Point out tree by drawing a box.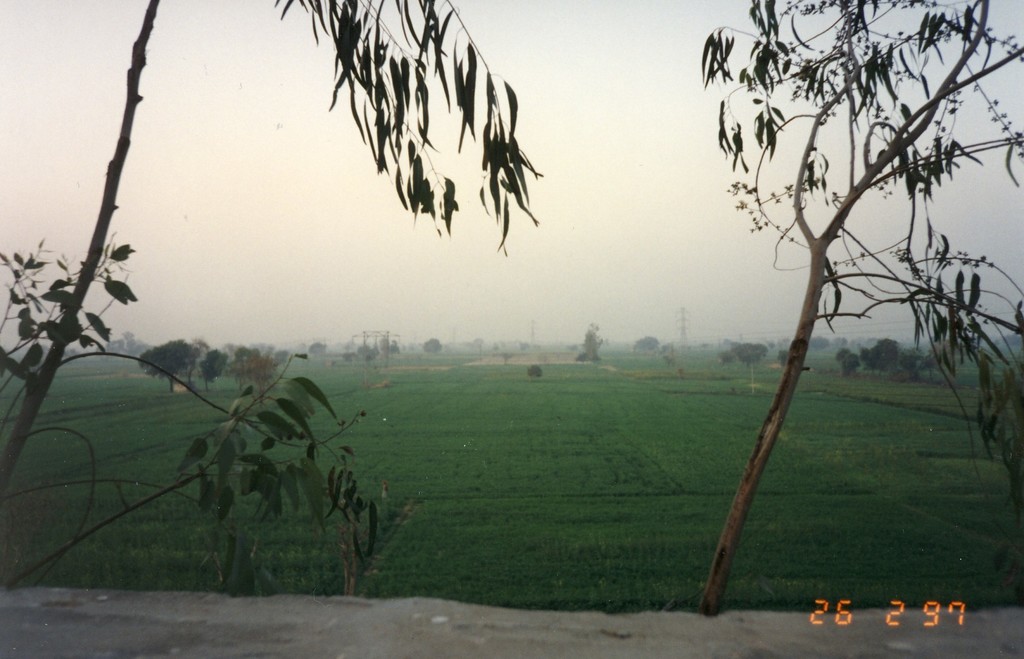
[x1=579, y1=327, x2=602, y2=365].
